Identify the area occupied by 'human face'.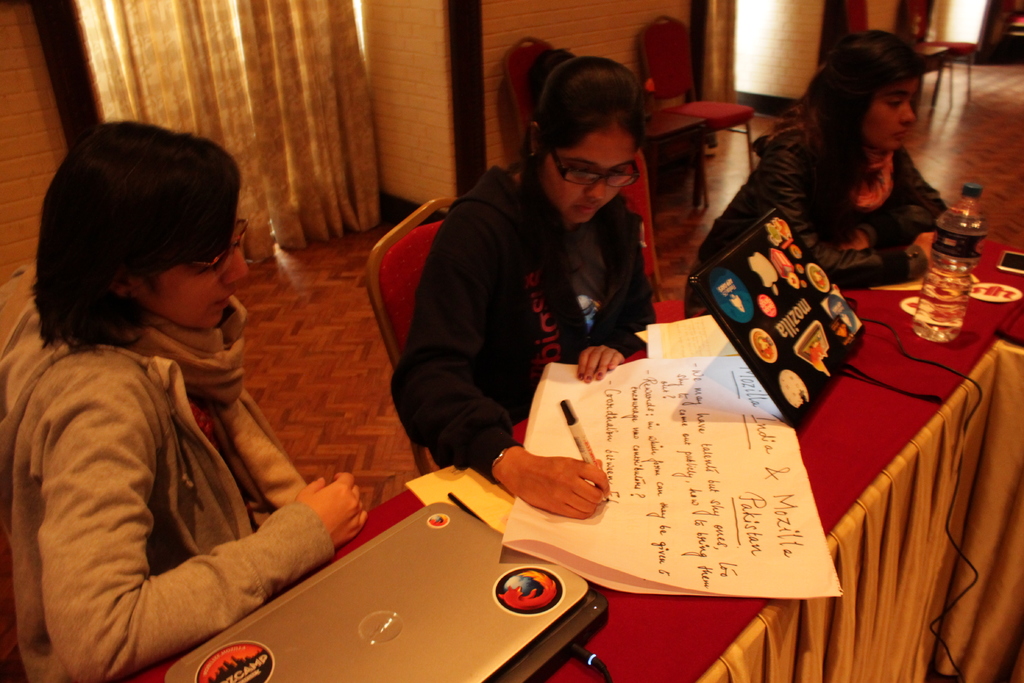
Area: <bbox>865, 80, 916, 150</bbox>.
